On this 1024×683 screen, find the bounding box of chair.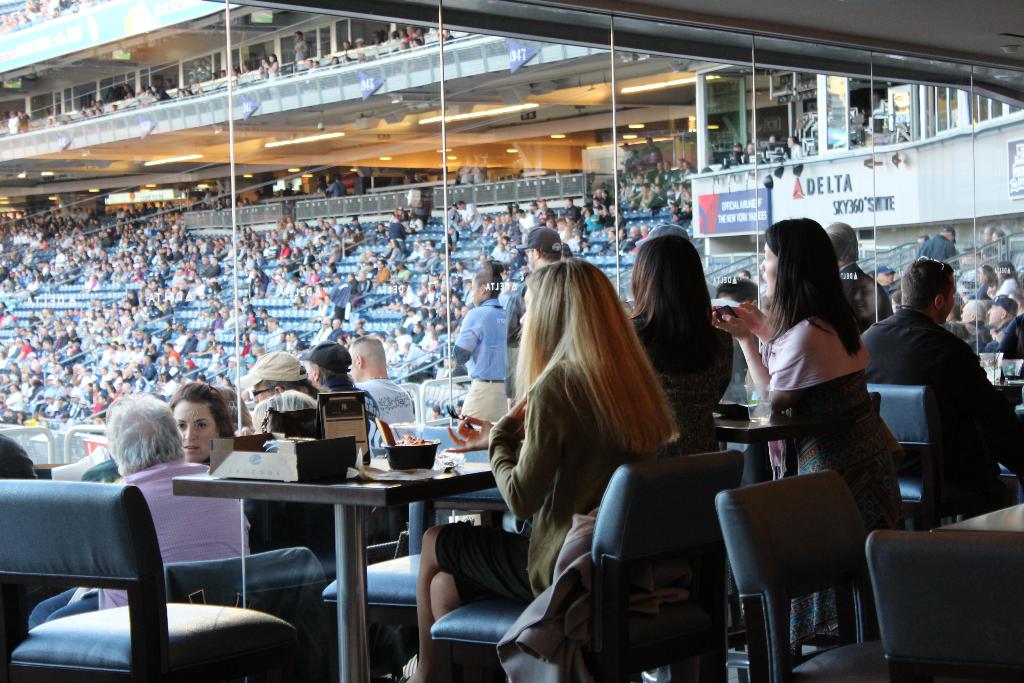
Bounding box: l=712, t=466, r=889, b=682.
